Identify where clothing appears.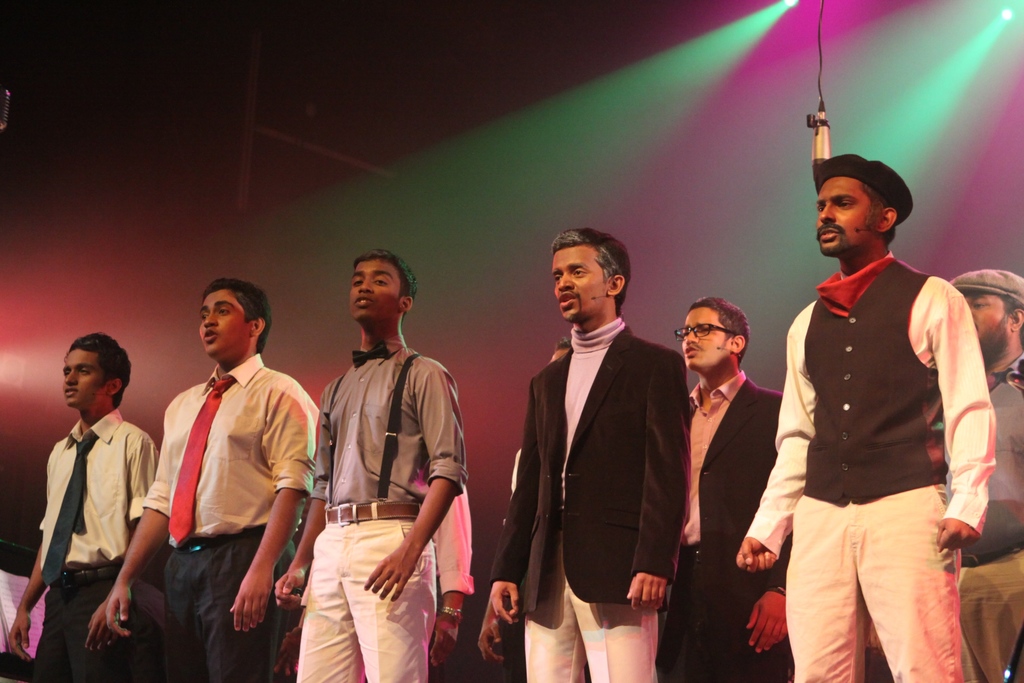
Appears at locate(426, 491, 476, 598).
